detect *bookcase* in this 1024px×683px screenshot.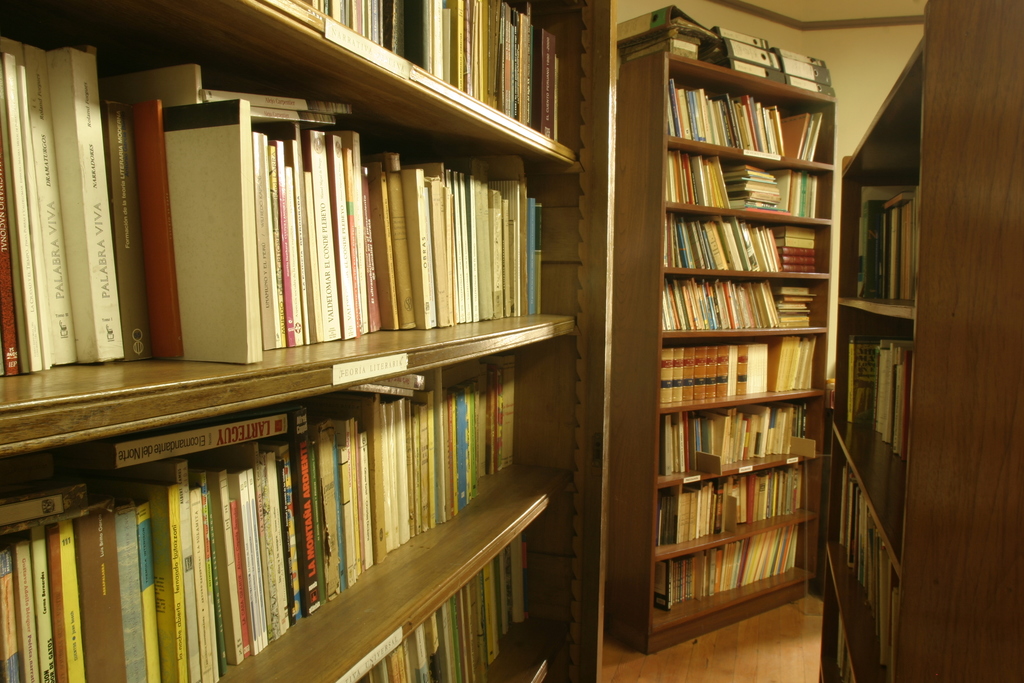
Detection: bbox=[616, 6, 836, 655].
